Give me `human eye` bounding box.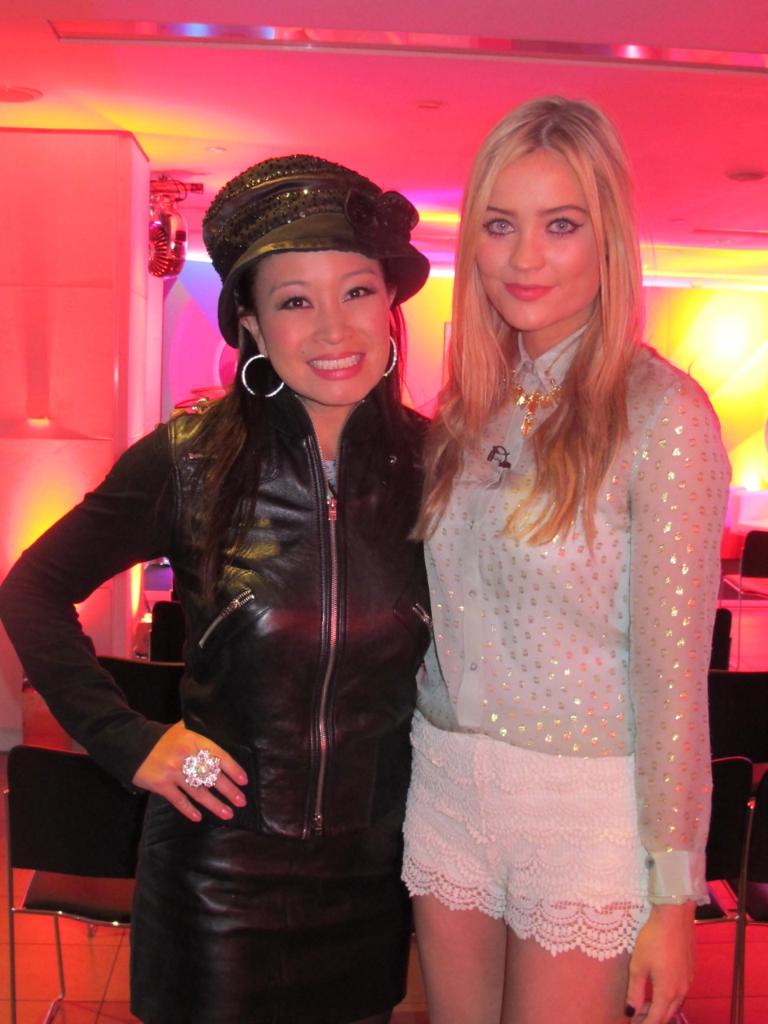
bbox(266, 290, 318, 318).
